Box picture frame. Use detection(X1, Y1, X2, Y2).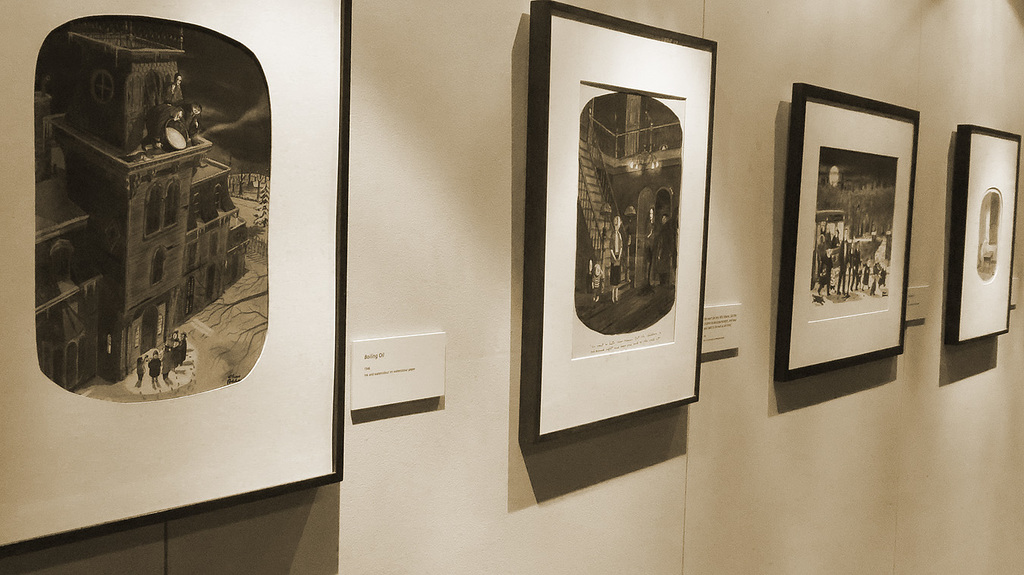
detection(775, 80, 920, 386).
